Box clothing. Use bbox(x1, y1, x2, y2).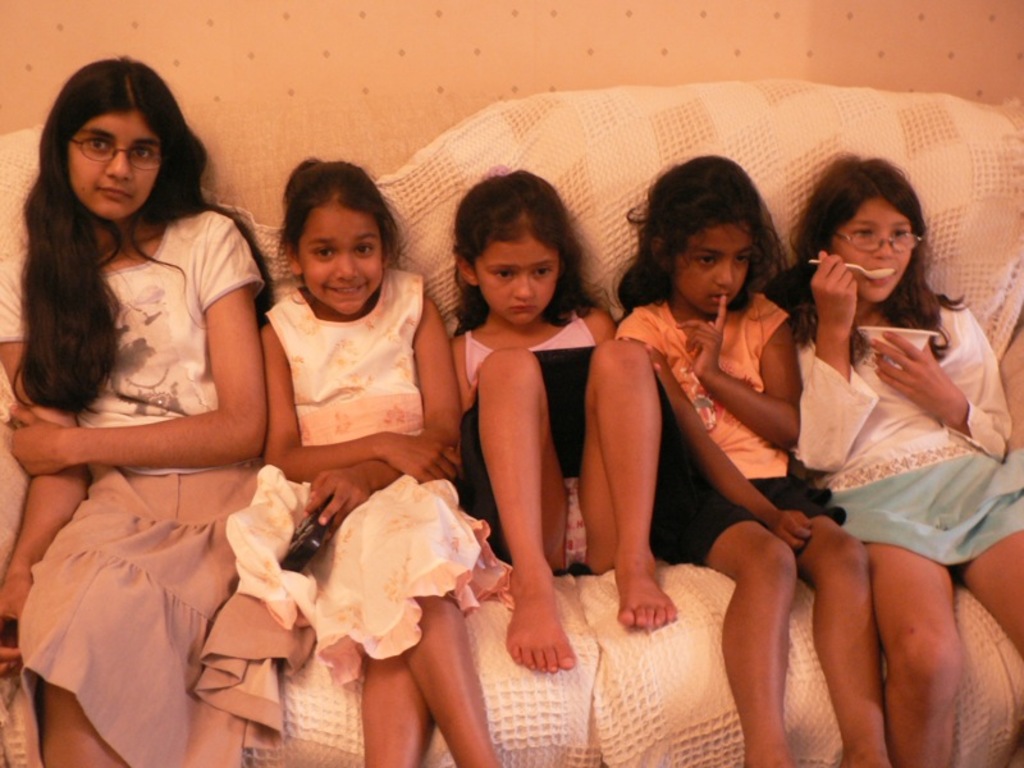
bbox(803, 282, 1023, 576).
